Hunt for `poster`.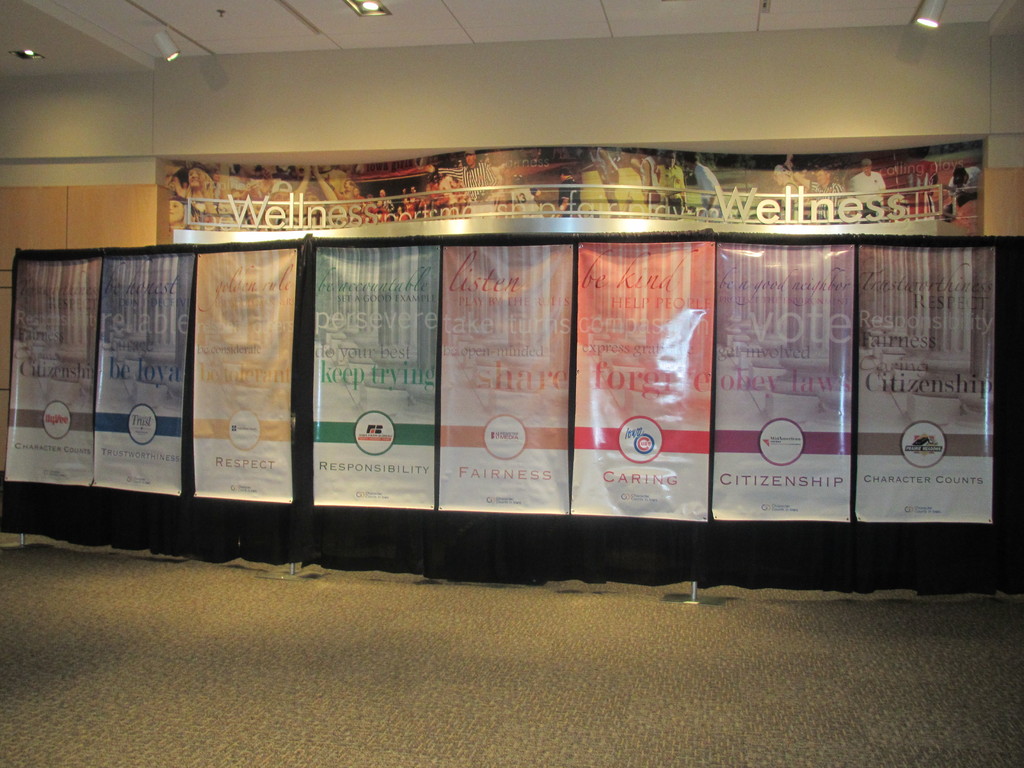
Hunted down at bbox=[851, 248, 994, 527].
